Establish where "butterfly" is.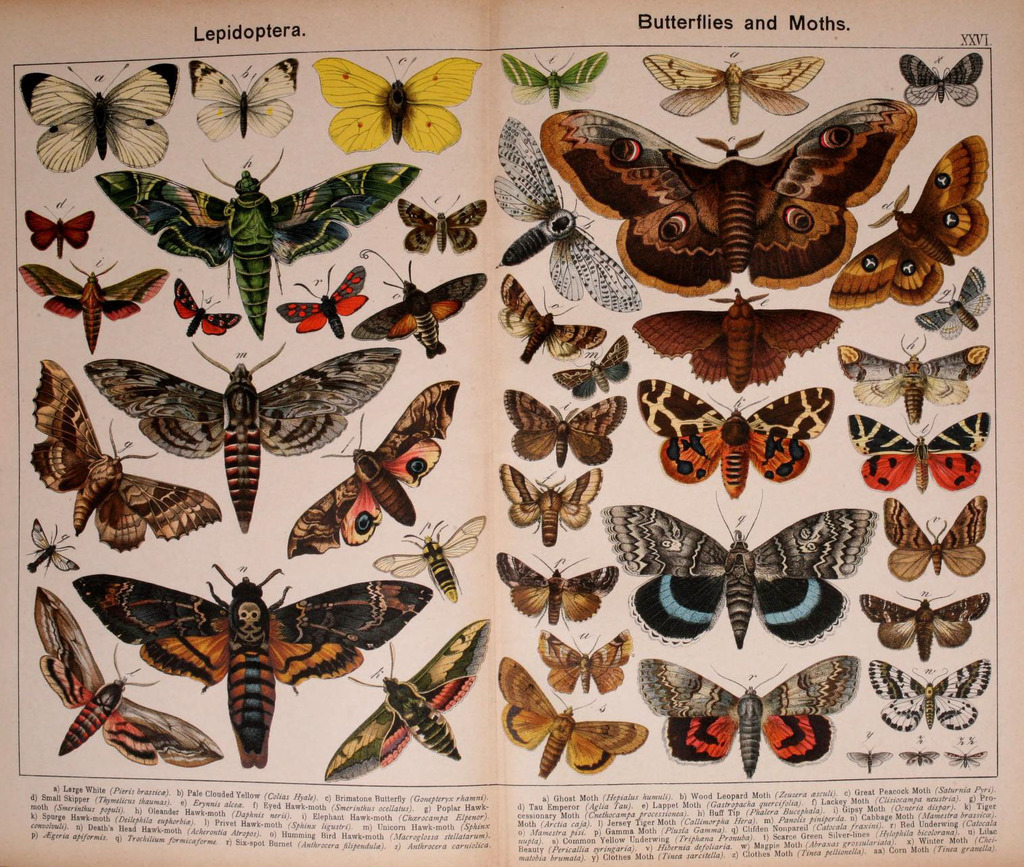
Established at [499,270,616,364].
